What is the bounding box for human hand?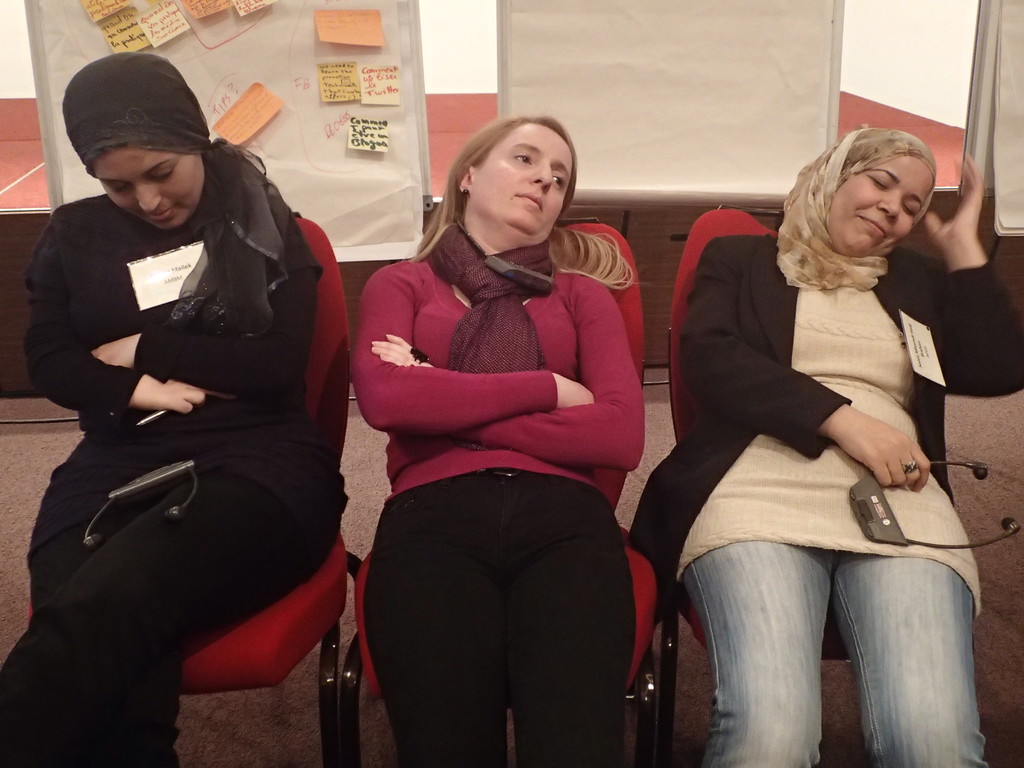
{"left": 925, "top": 146, "right": 988, "bottom": 254}.
